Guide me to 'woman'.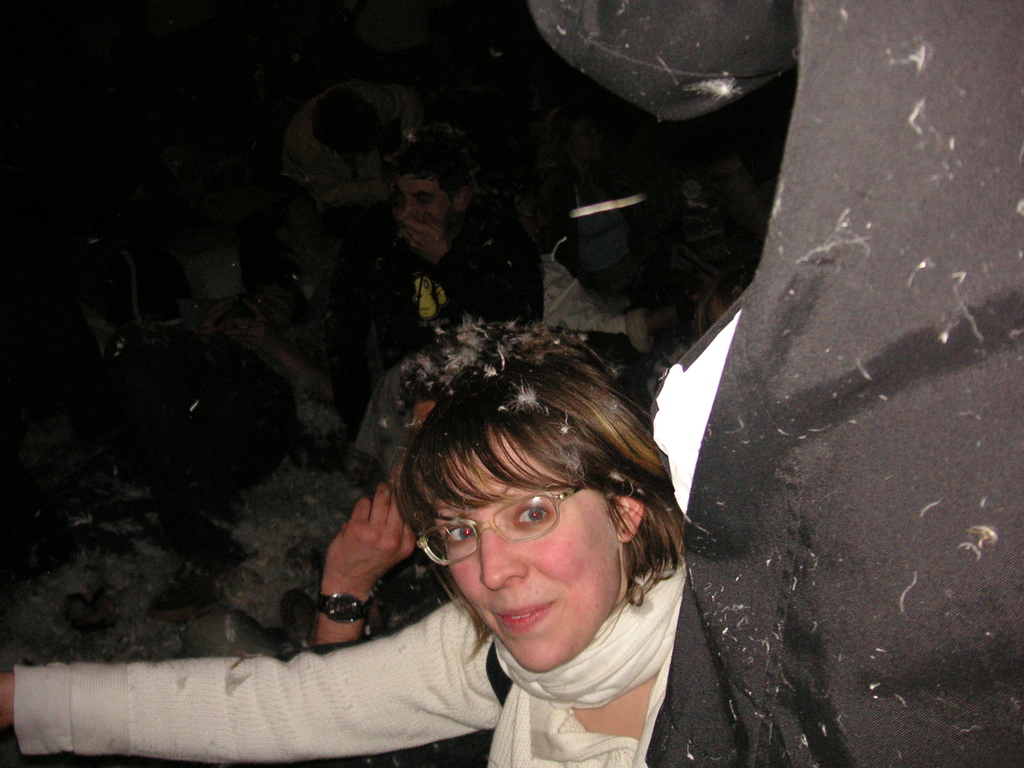
Guidance: 0,325,687,767.
